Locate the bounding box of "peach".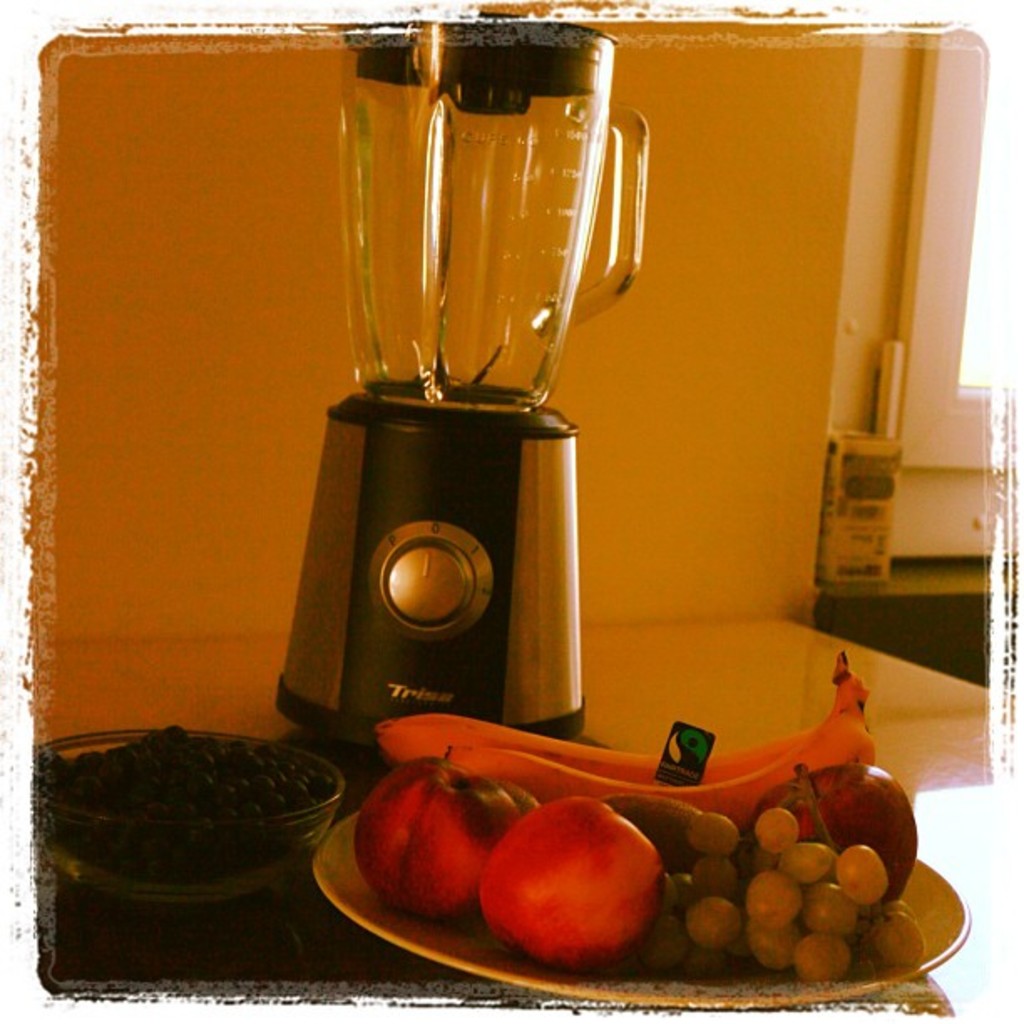
Bounding box: (left=761, top=765, right=919, bottom=902).
